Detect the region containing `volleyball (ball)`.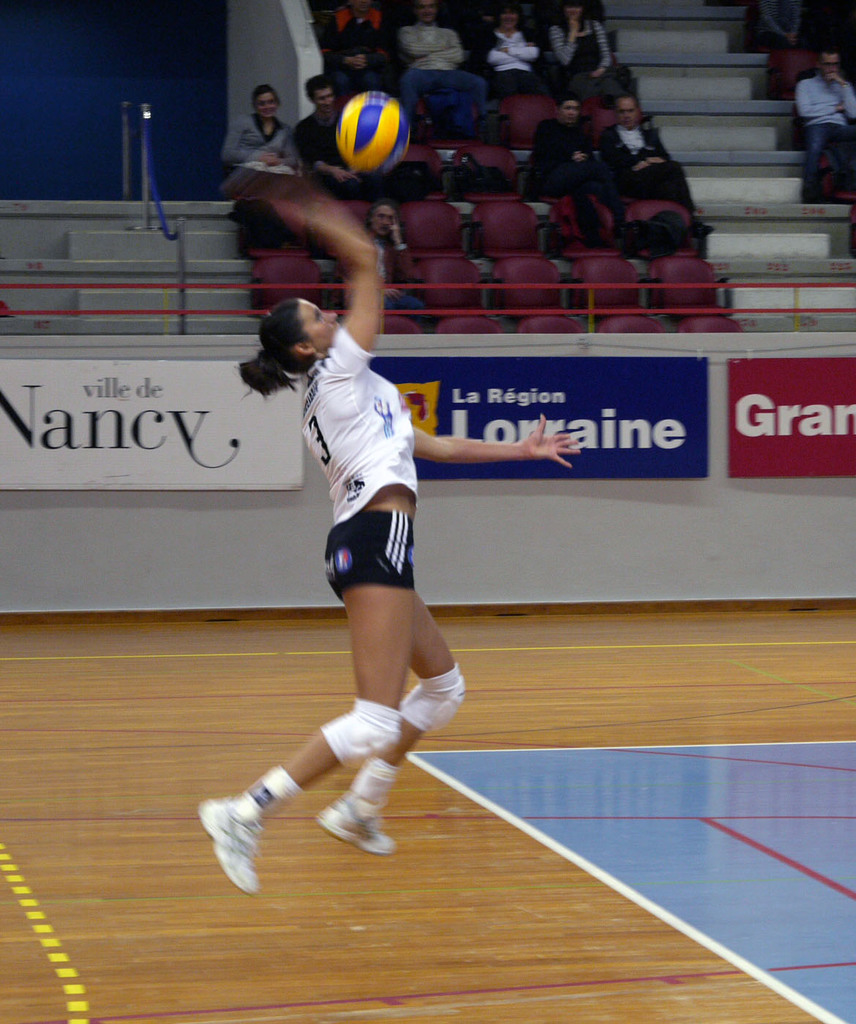
l=333, t=89, r=409, b=174.
